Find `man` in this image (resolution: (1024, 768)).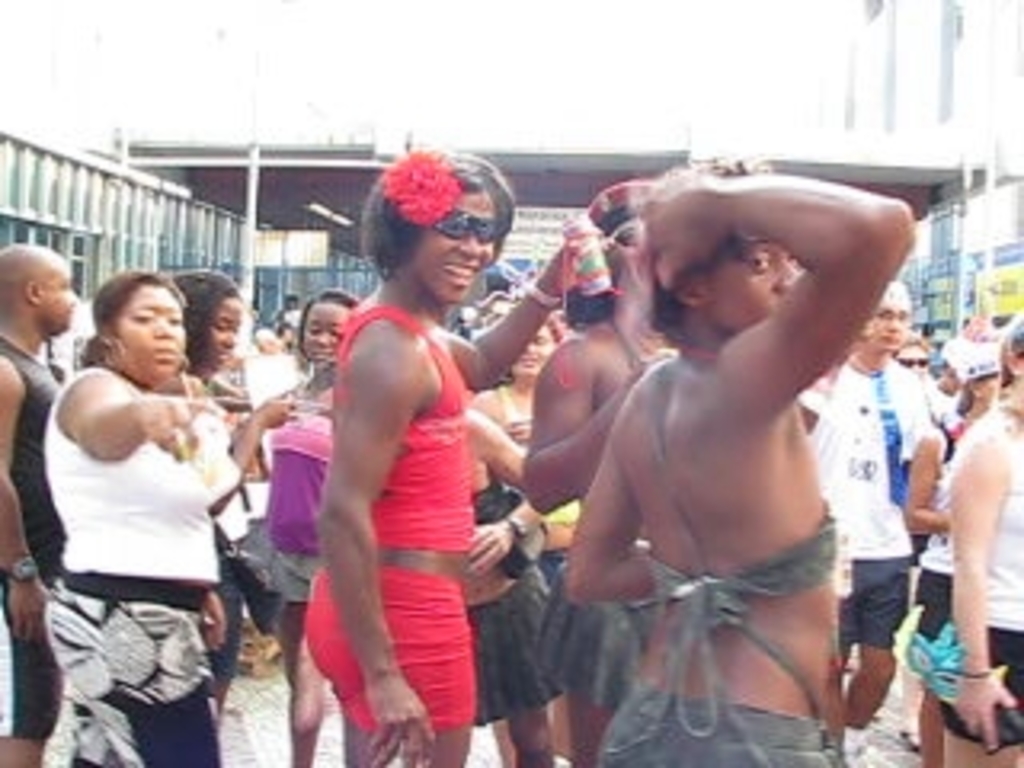
x1=0, y1=237, x2=74, y2=765.
